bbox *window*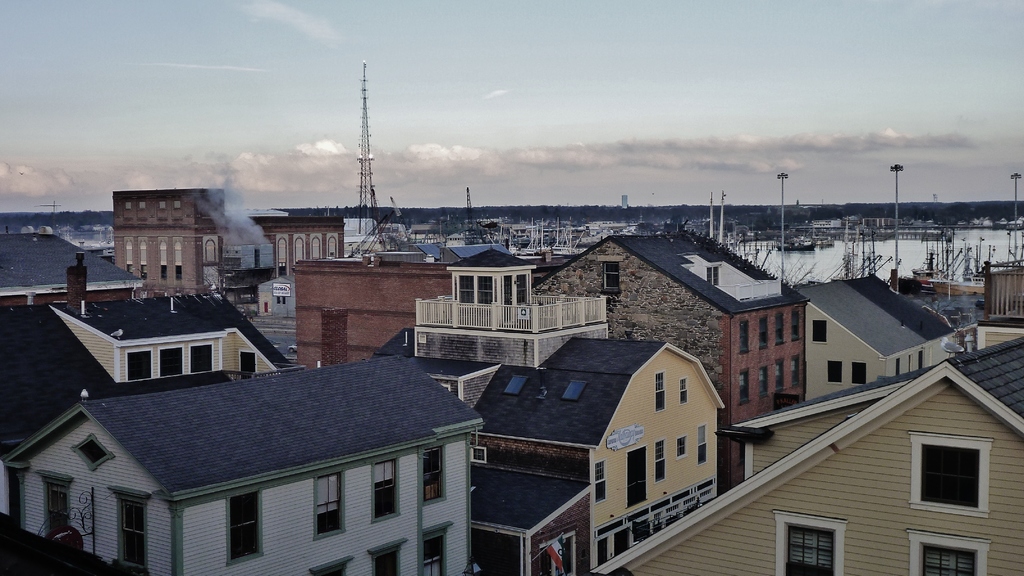
left=418, top=447, right=448, bottom=502
